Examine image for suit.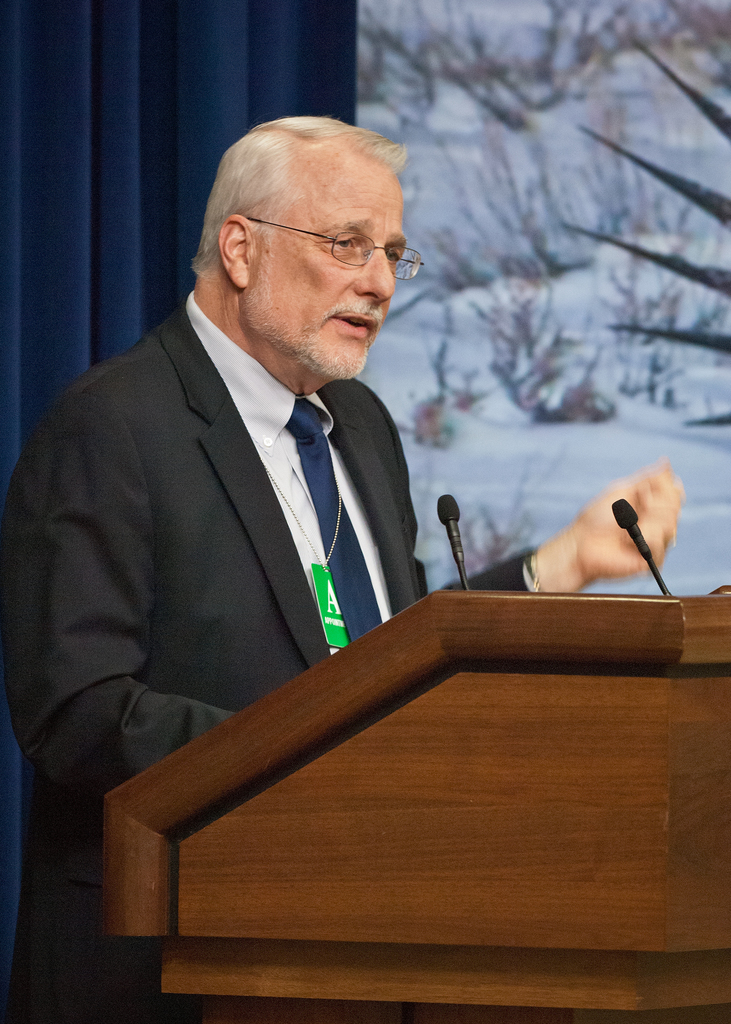
Examination result: select_region(2, 108, 530, 1018).
